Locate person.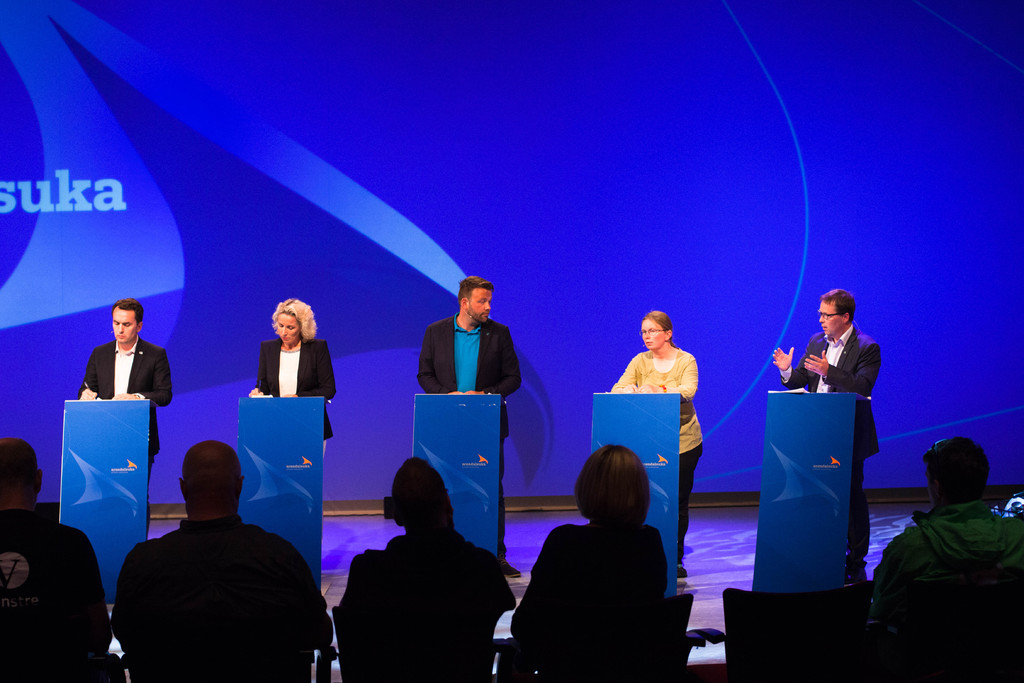
Bounding box: box=[108, 439, 328, 682].
